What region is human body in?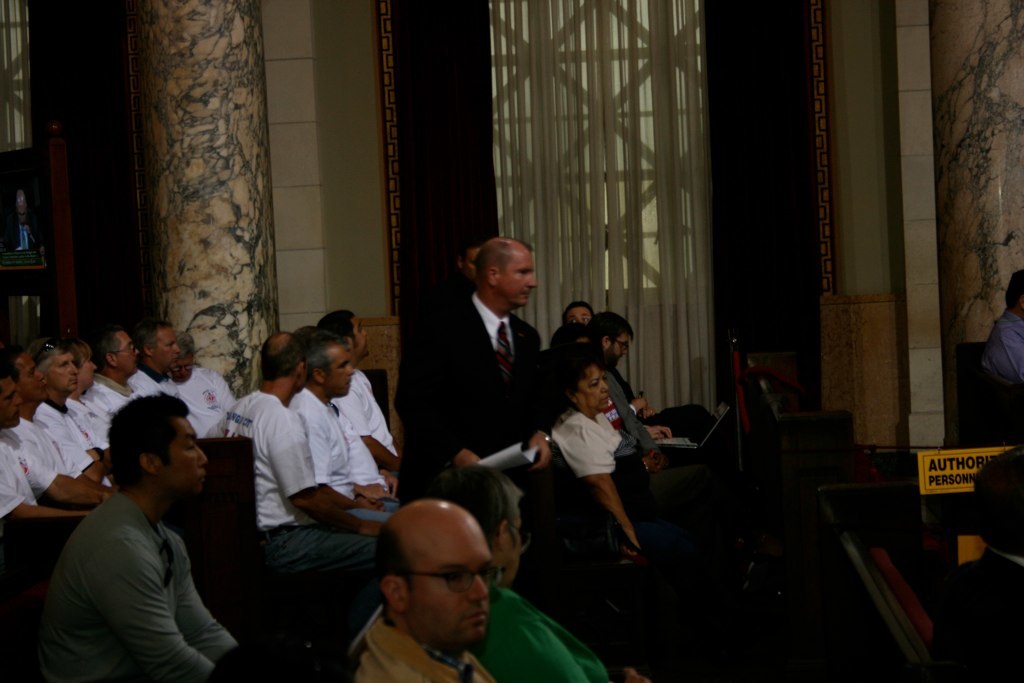
[left=394, top=223, right=559, bottom=558].
